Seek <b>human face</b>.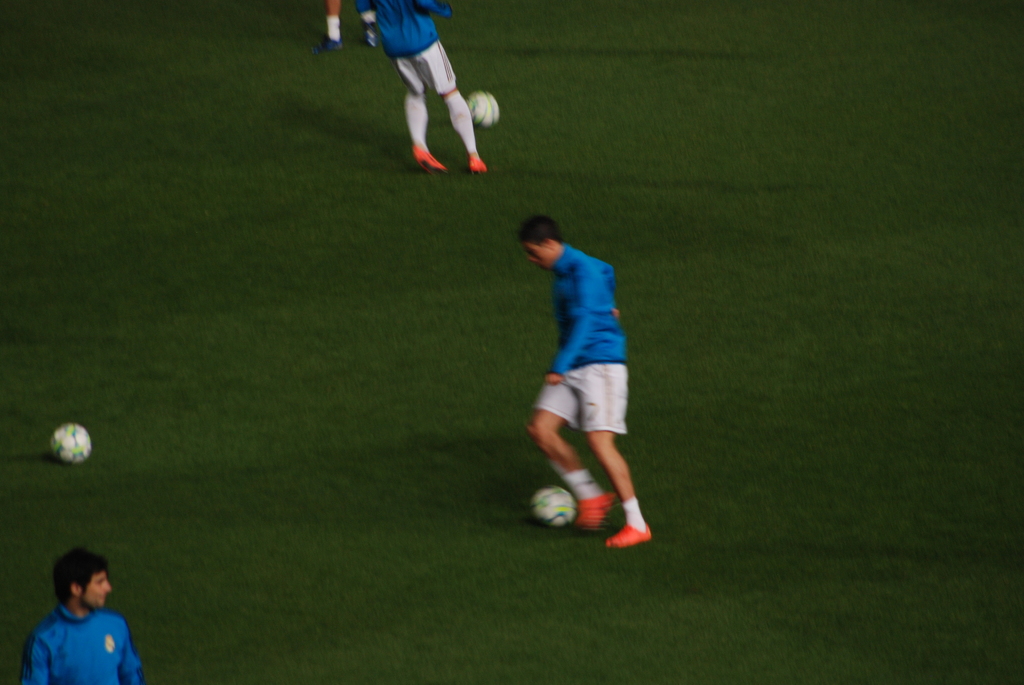
rect(524, 242, 554, 266).
